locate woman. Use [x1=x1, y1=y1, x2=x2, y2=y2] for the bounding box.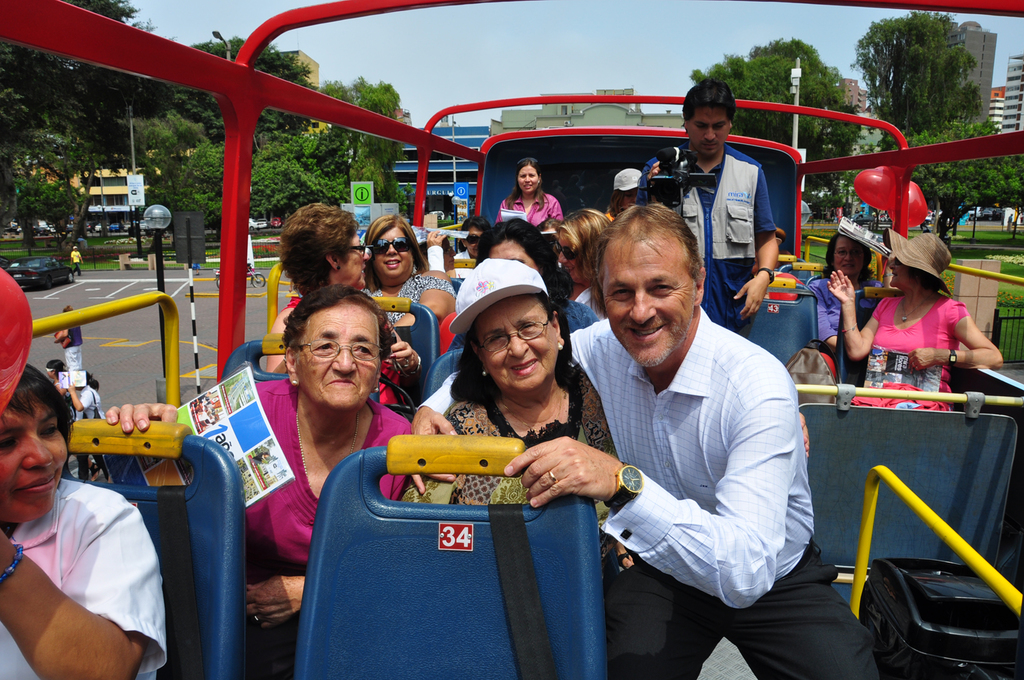
[x1=46, y1=311, x2=94, y2=402].
